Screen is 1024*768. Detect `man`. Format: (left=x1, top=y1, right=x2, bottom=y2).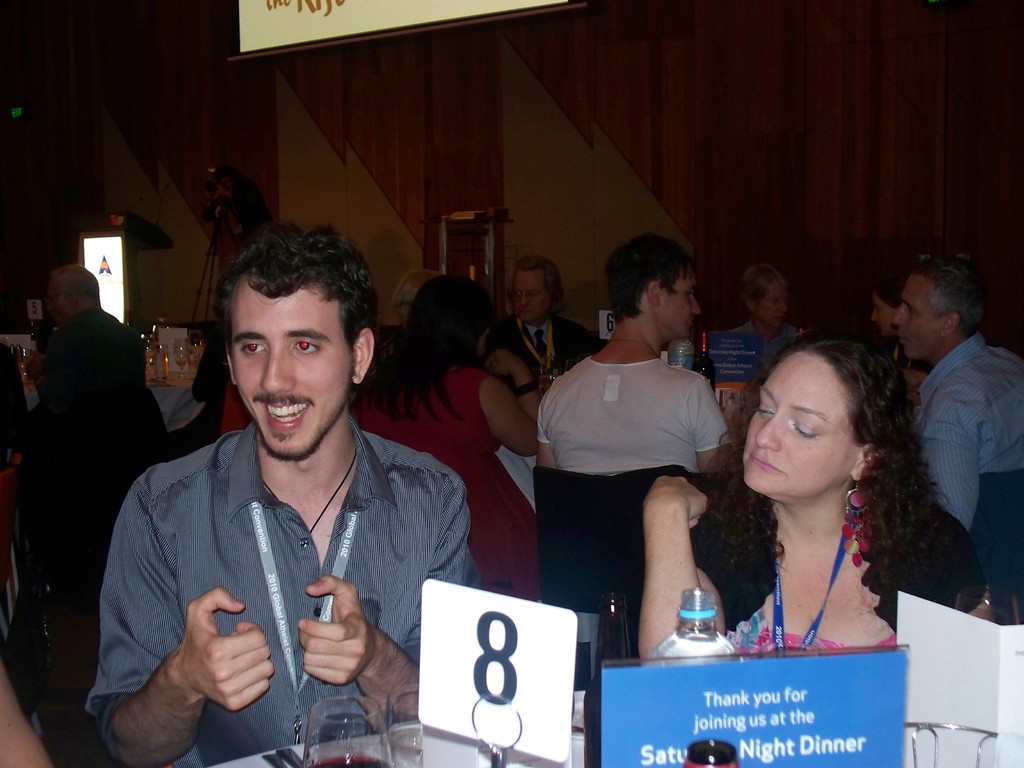
(left=536, top=230, right=735, bottom=490).
